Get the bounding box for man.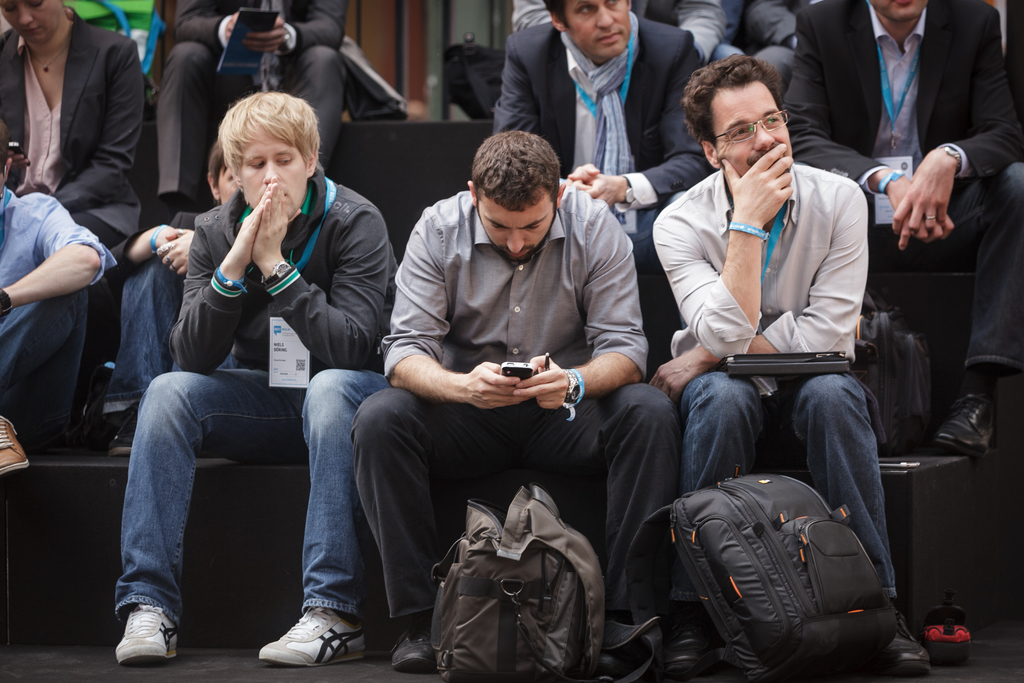
locate(0, 120, 116, 474).
